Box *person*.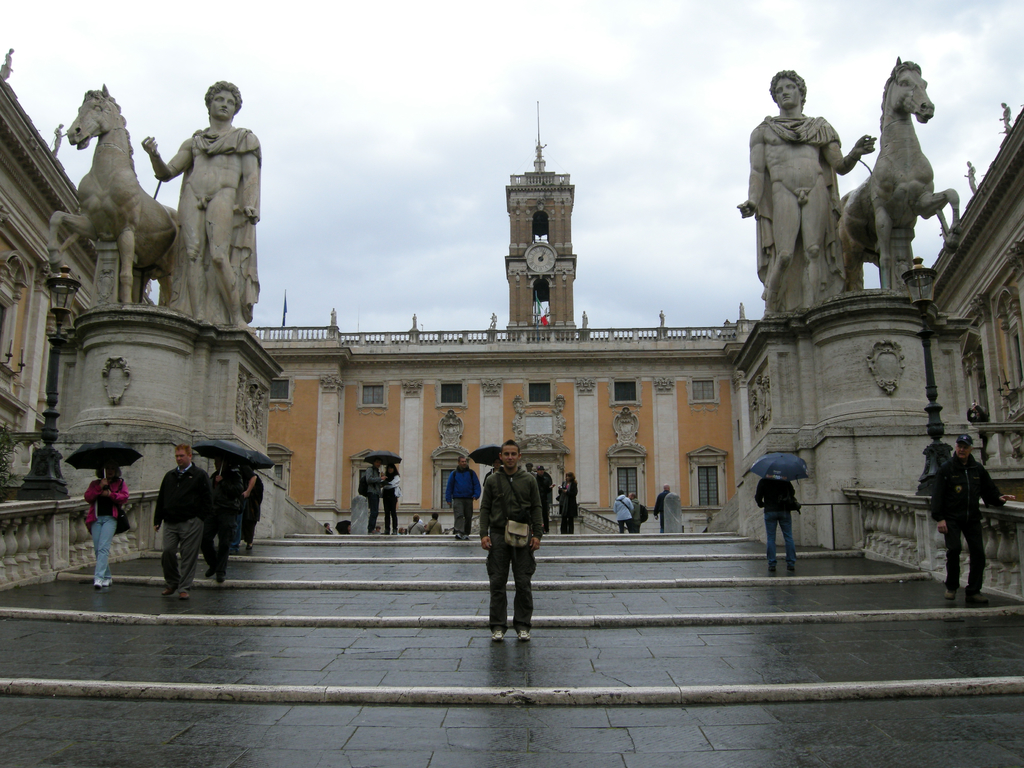
BBox(384, 481, 408, 535).
